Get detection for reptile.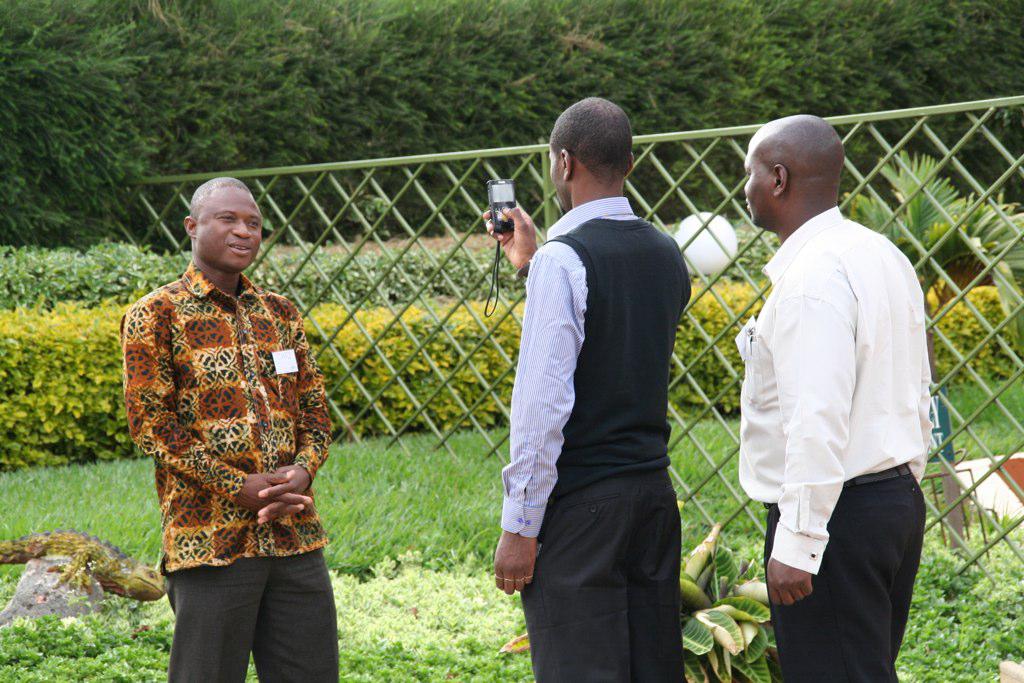
Detection: box=[0, 527, 171, 603].
